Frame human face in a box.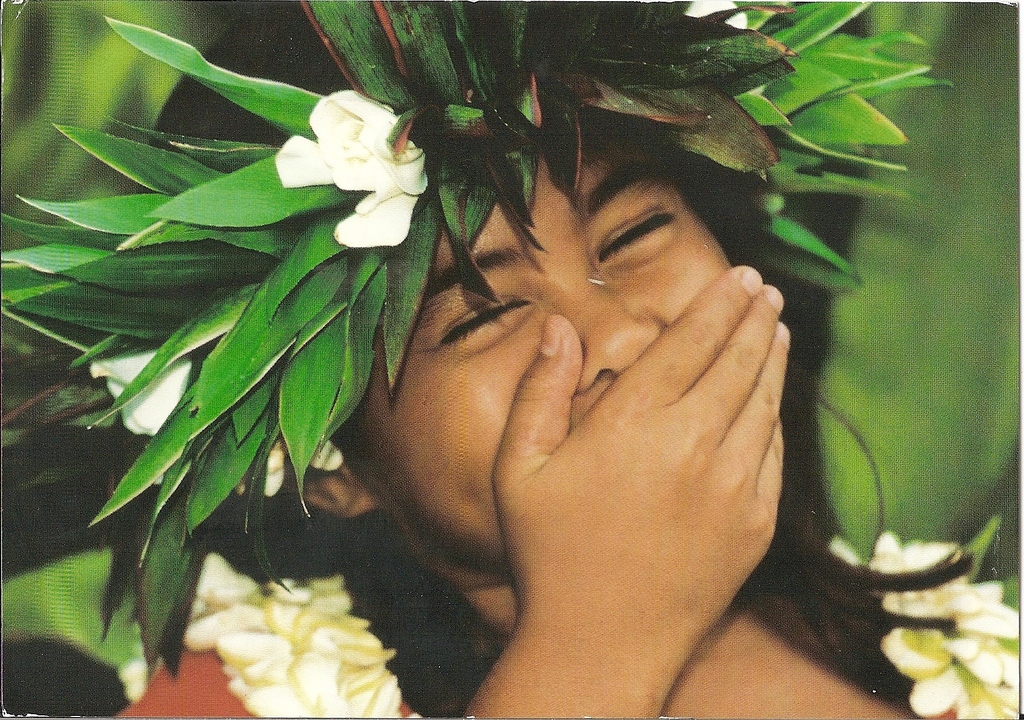
box(338, 150, 746, 564).
